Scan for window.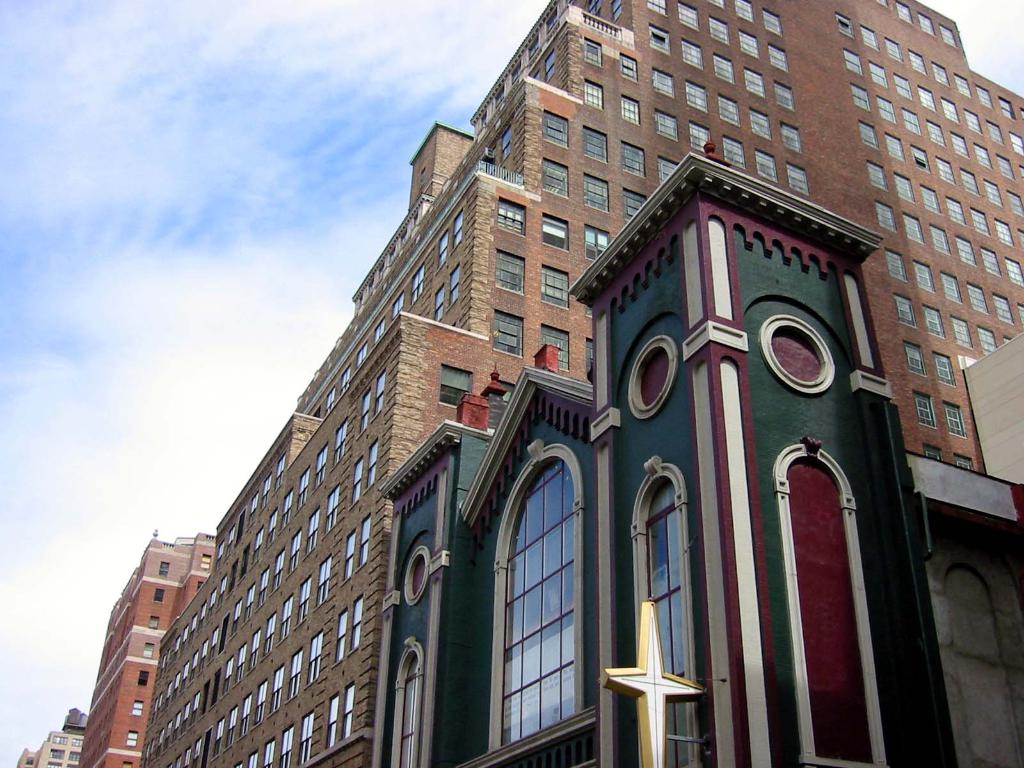
Scan result: <region>282, 594, 294, 640</region>.
